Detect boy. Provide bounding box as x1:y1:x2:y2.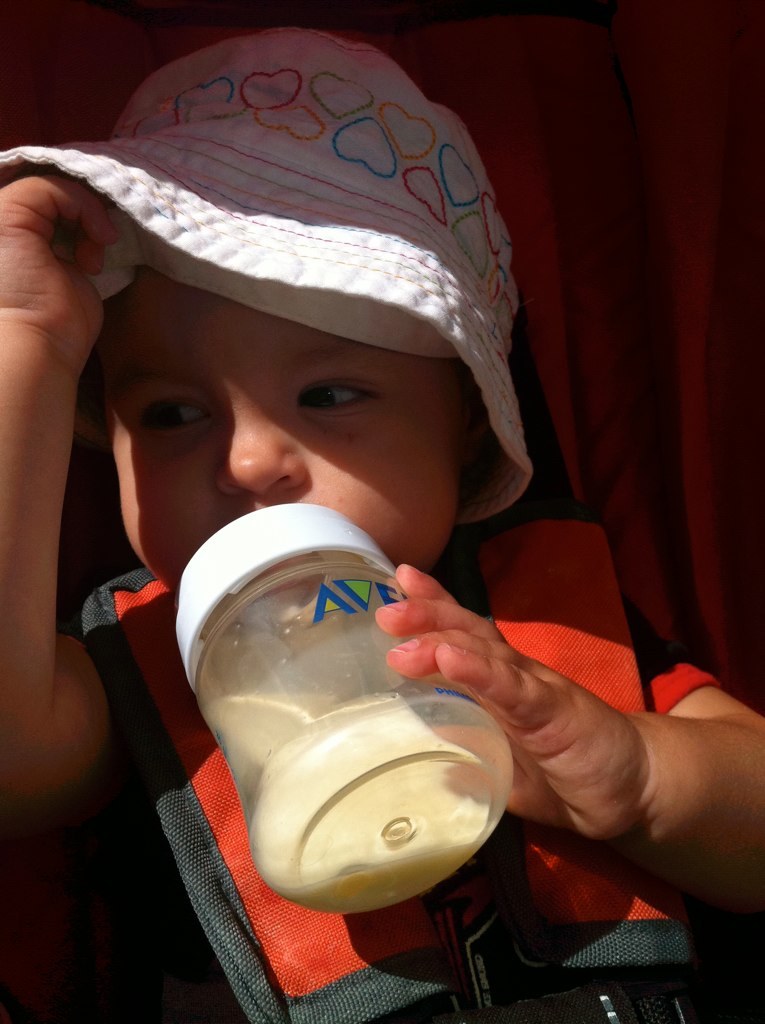
0:23:764:1023.
